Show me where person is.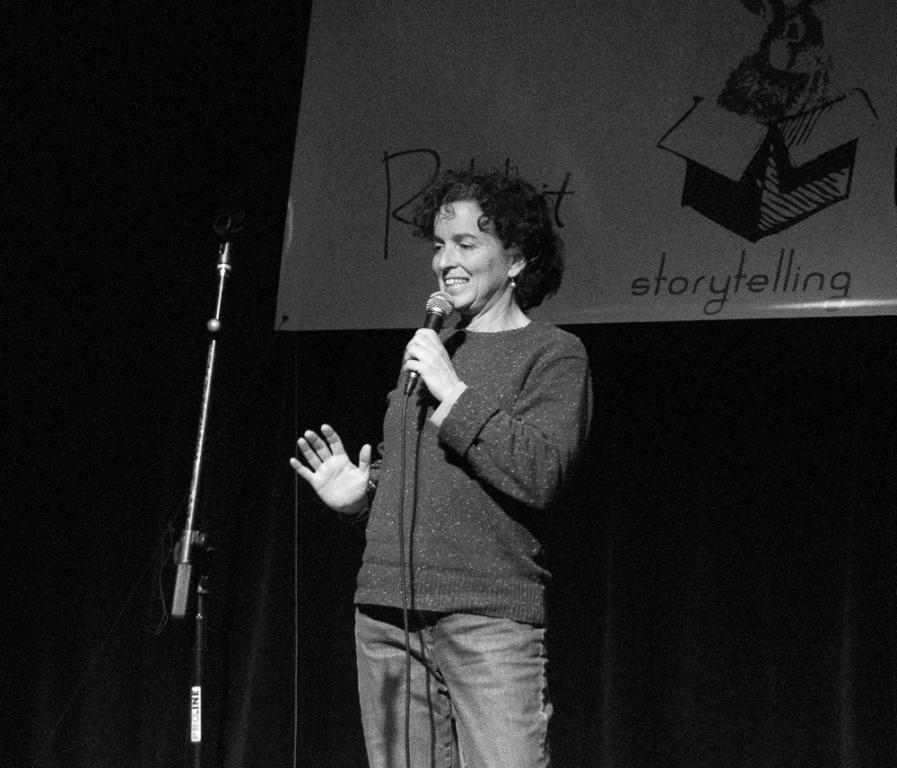
person is at region(261, 223, 574, 764).
